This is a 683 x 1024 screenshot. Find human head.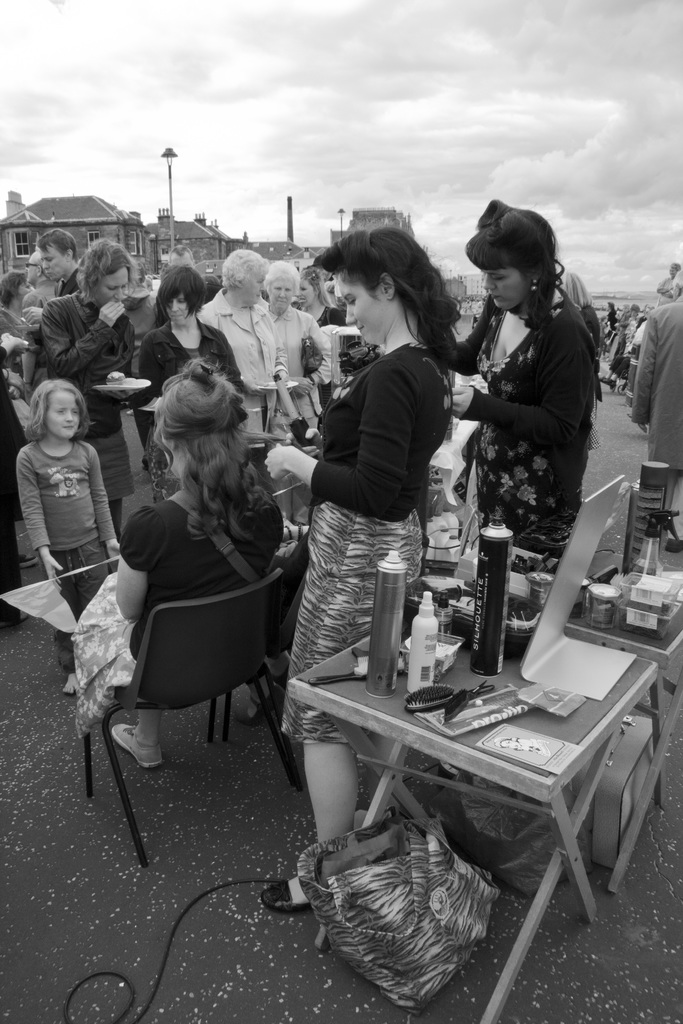
Bounding box: x1=153, y1=268, x2=202, y2=330.
